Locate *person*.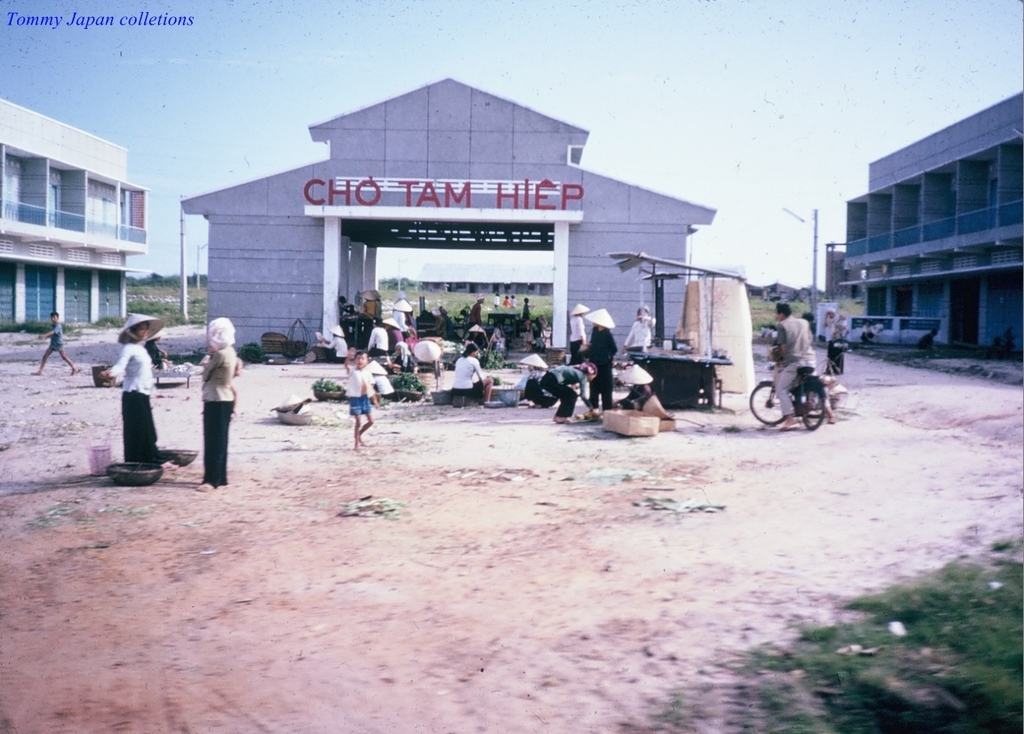
Bounding box: (32, 311, 76, 376).
